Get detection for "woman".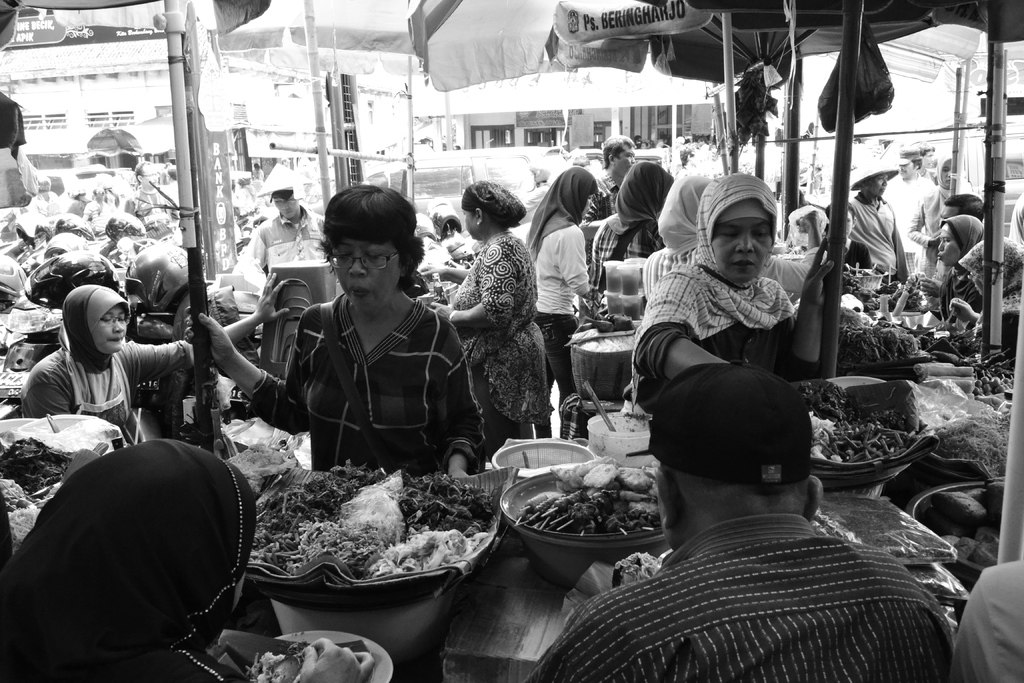
Detection: [32,174,60,218].
